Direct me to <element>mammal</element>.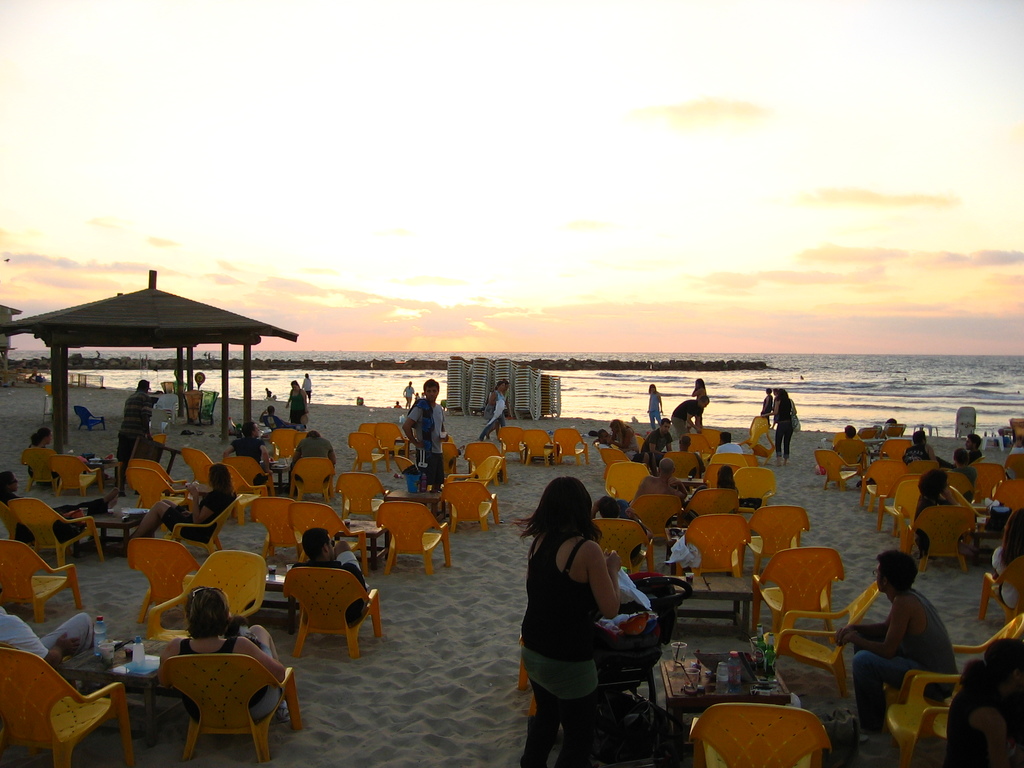
Direction: box(0, 469, 84, 554).
